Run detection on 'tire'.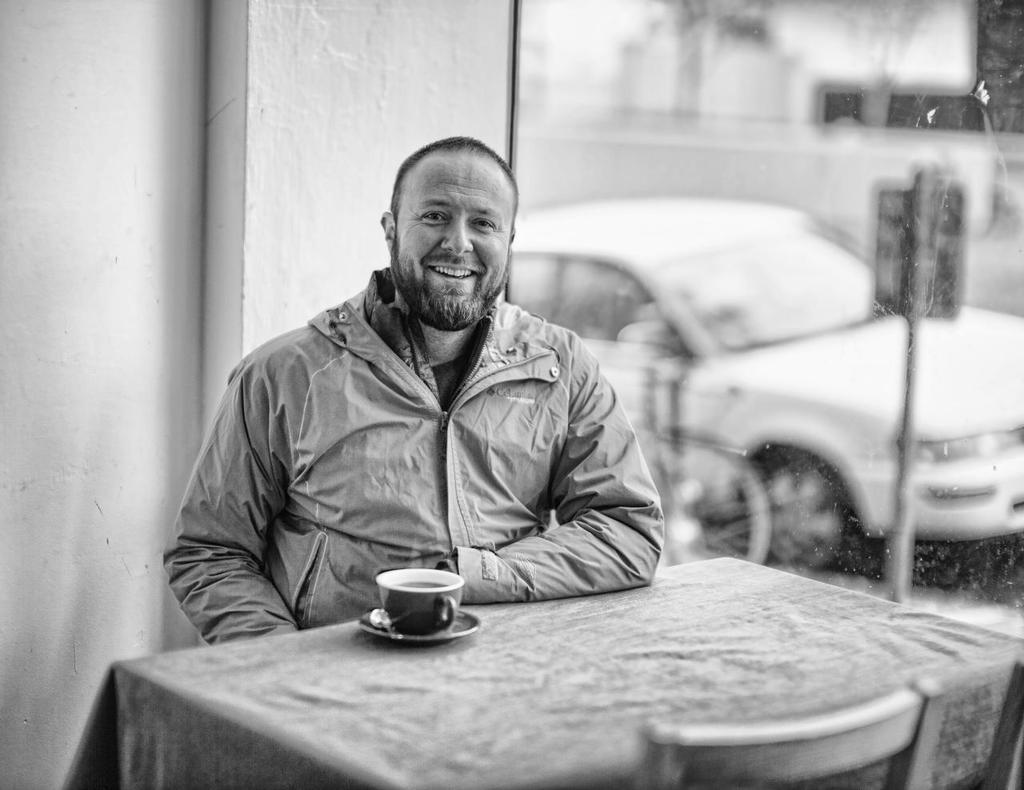
Result: x1=714, y1=443, x2=861, y2=574.
